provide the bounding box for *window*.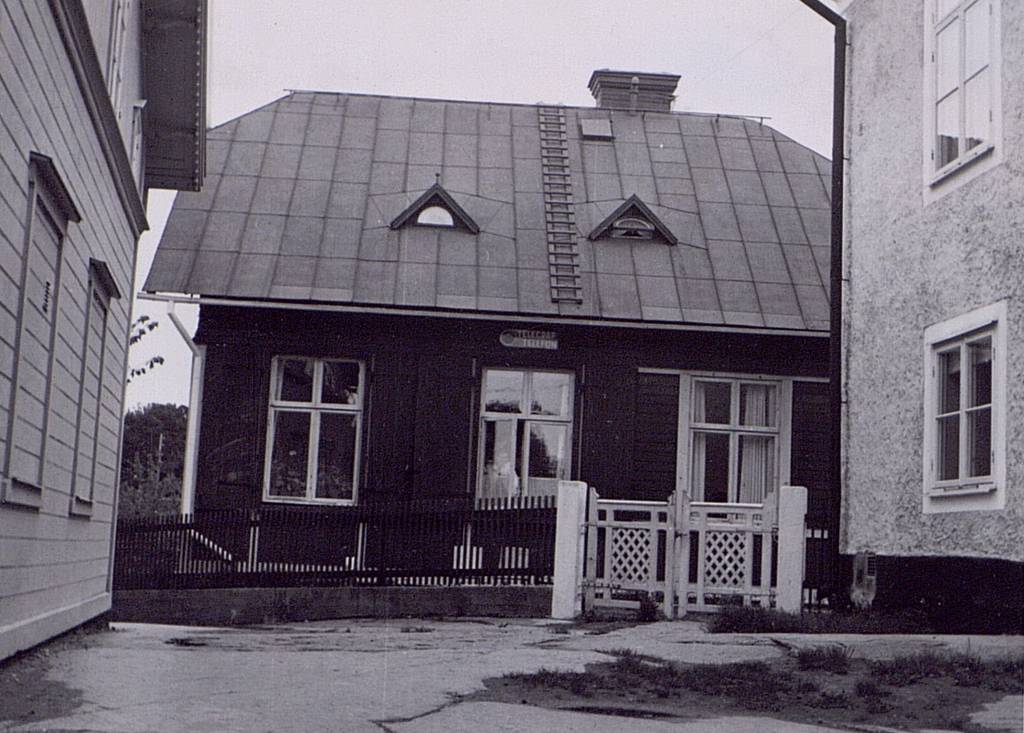
left=472, top=369, right=577, bottom=514.
